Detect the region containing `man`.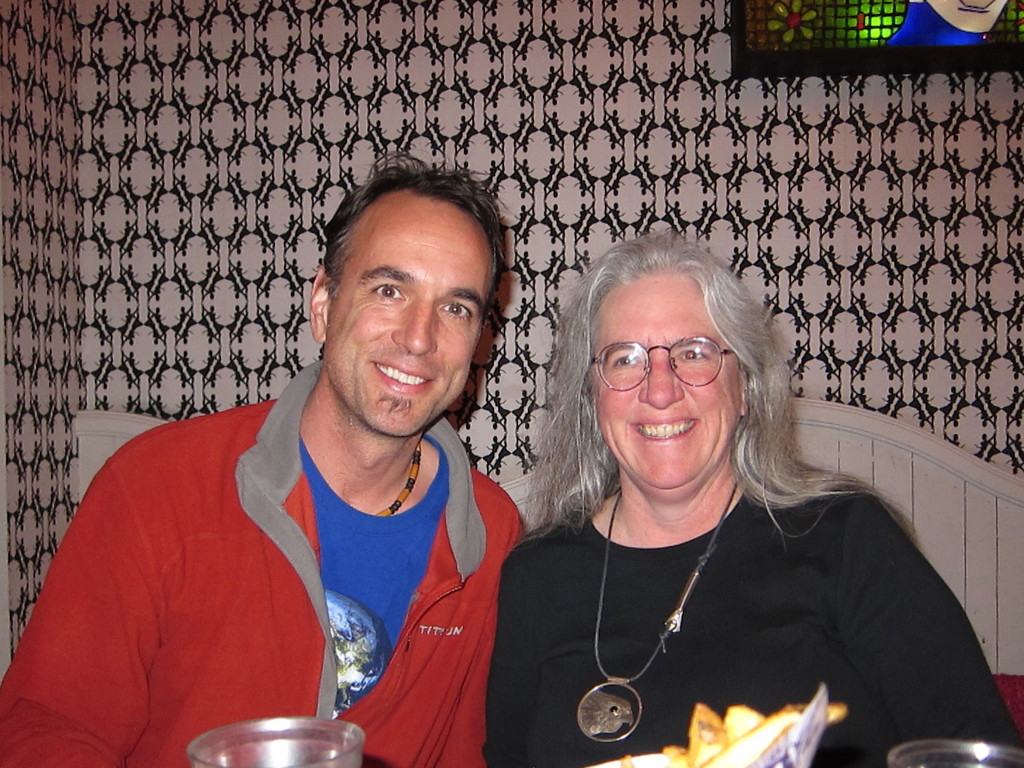
x1=49 y1=172 x2=580 y2=759.
